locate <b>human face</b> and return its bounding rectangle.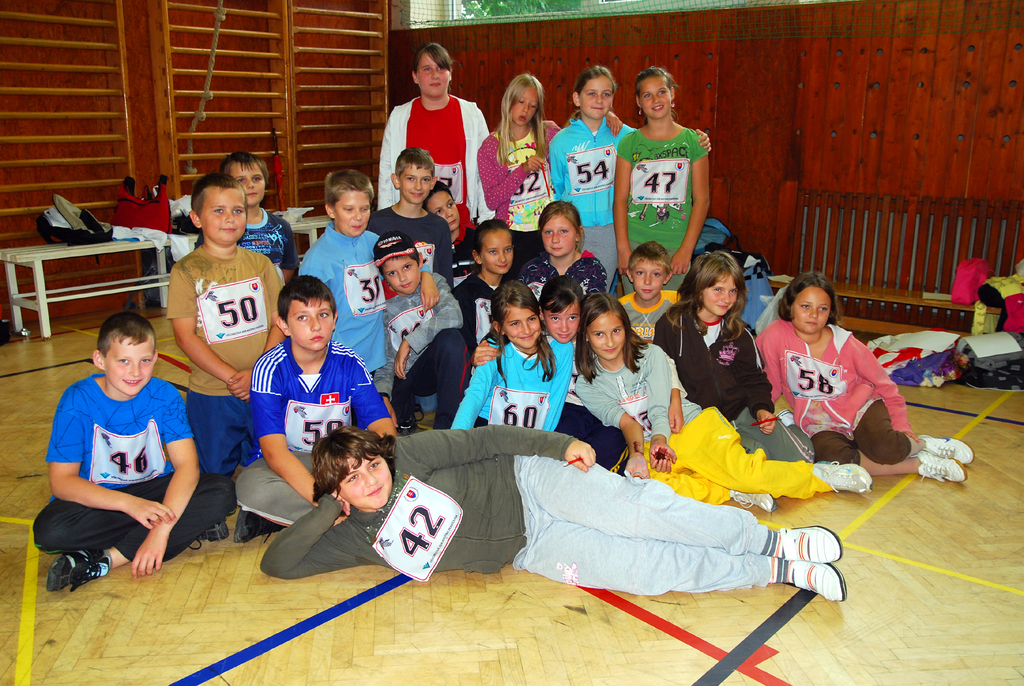
box(232, 163, 268, 213).
